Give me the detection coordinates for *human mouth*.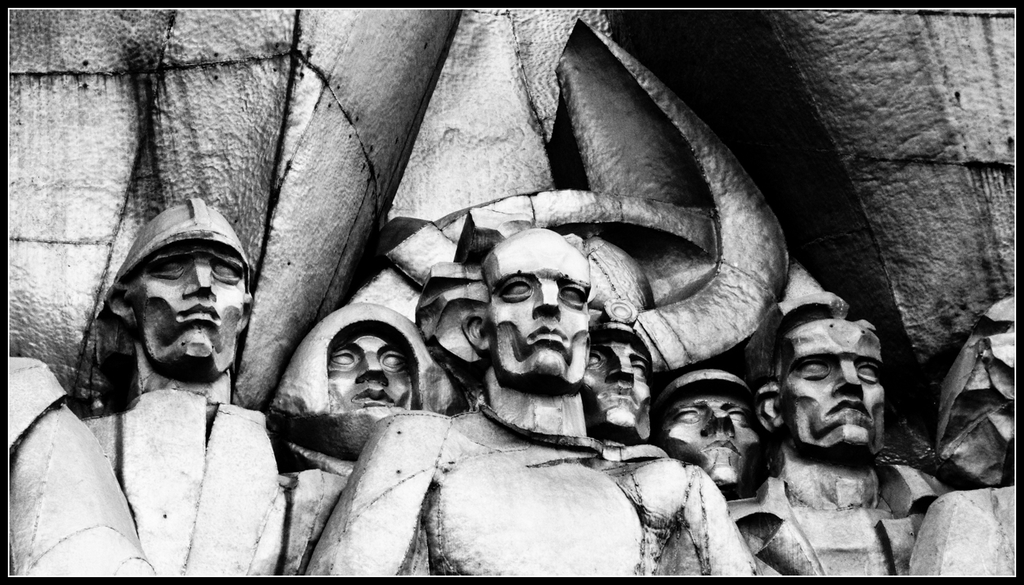
(left=598, top=386, right=638, bottom=407).
